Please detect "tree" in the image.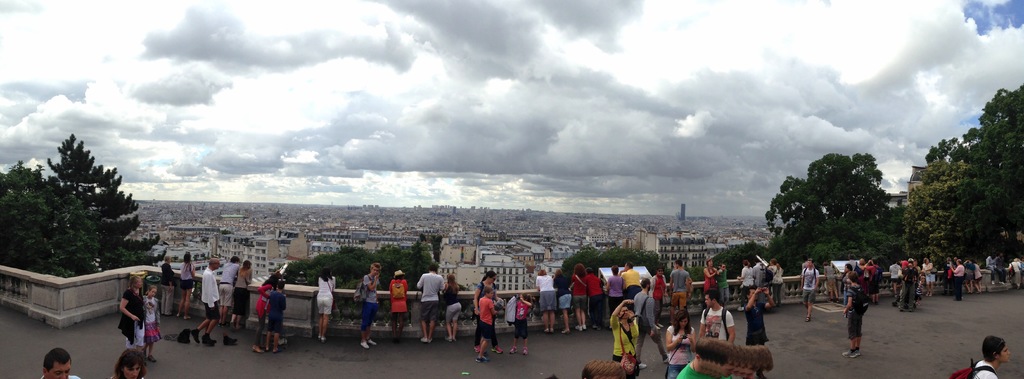
<bbox>0, 158, 100, 286</bbox>.
